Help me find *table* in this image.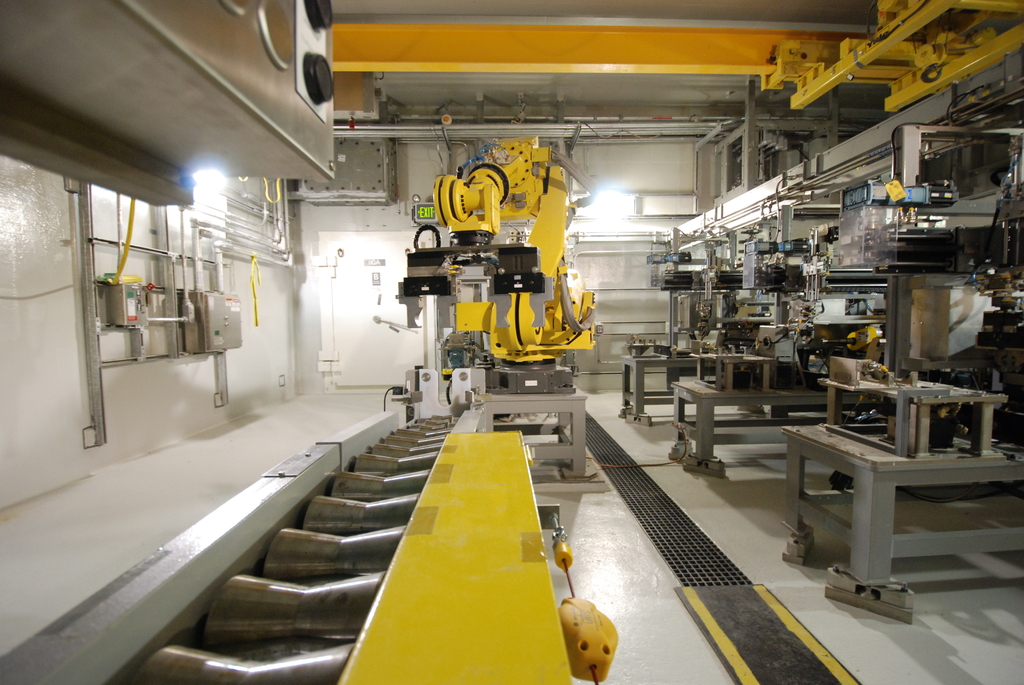
Found it: pyautogui.locateOnScreen(619, 345, 749, 415).
